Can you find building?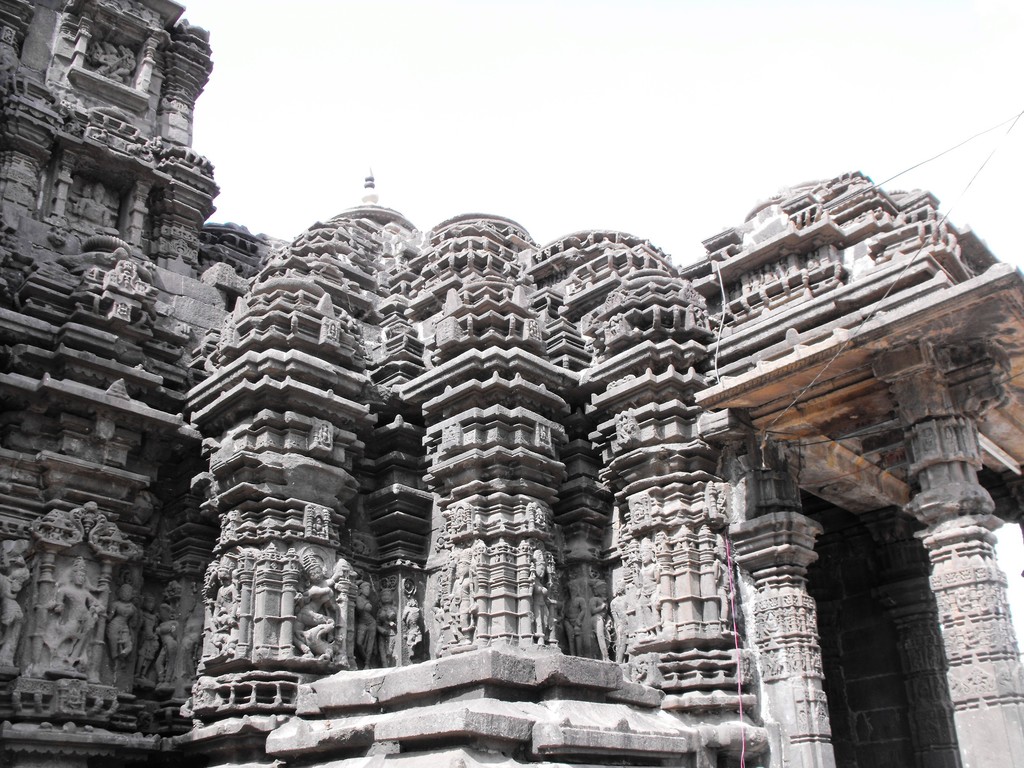
Yes, bounding box: box(0, 0, 1020, 767).
